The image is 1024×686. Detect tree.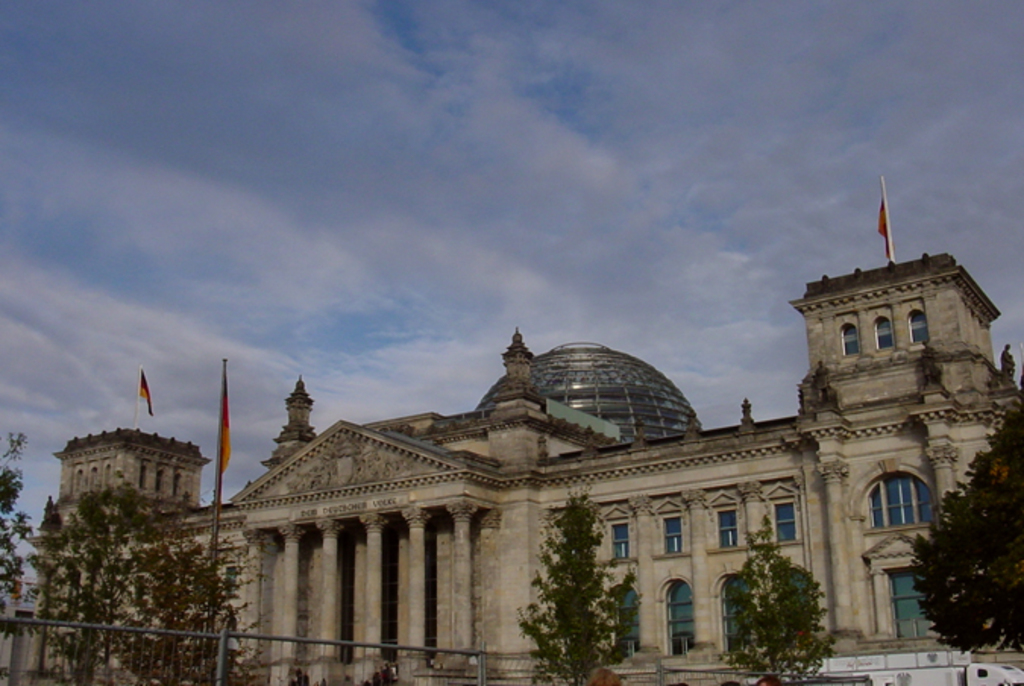
Detection: BBox(718, 514, 837, 684).
